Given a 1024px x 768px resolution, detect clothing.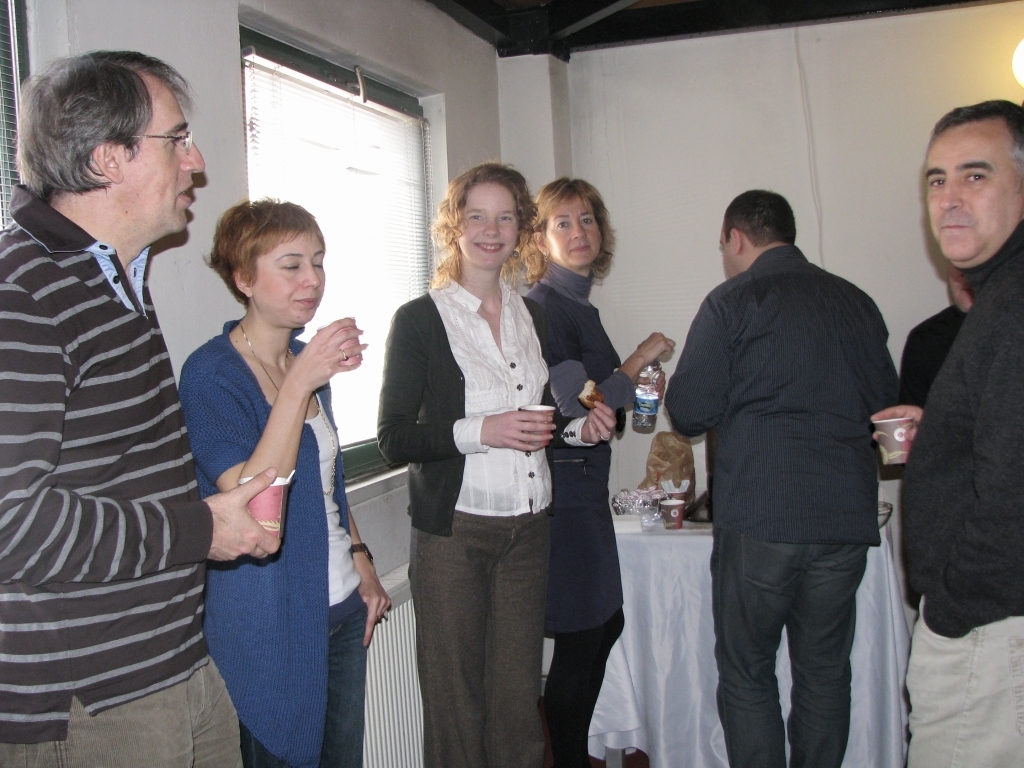
(x1=371, y1=292, x2=606, y2=761).
